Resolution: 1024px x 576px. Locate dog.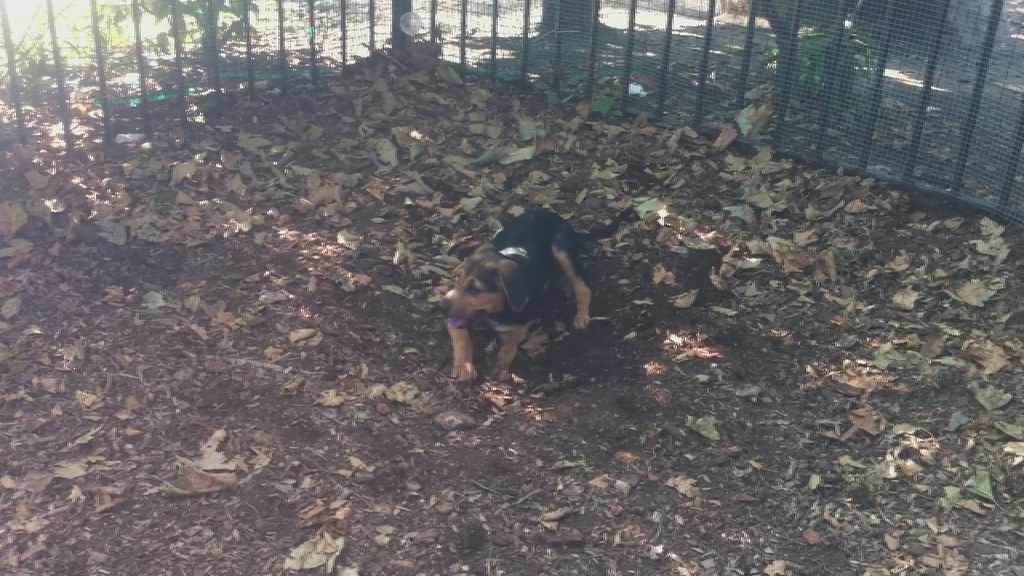
(left=438, top=207, right=638, bottom=384).
